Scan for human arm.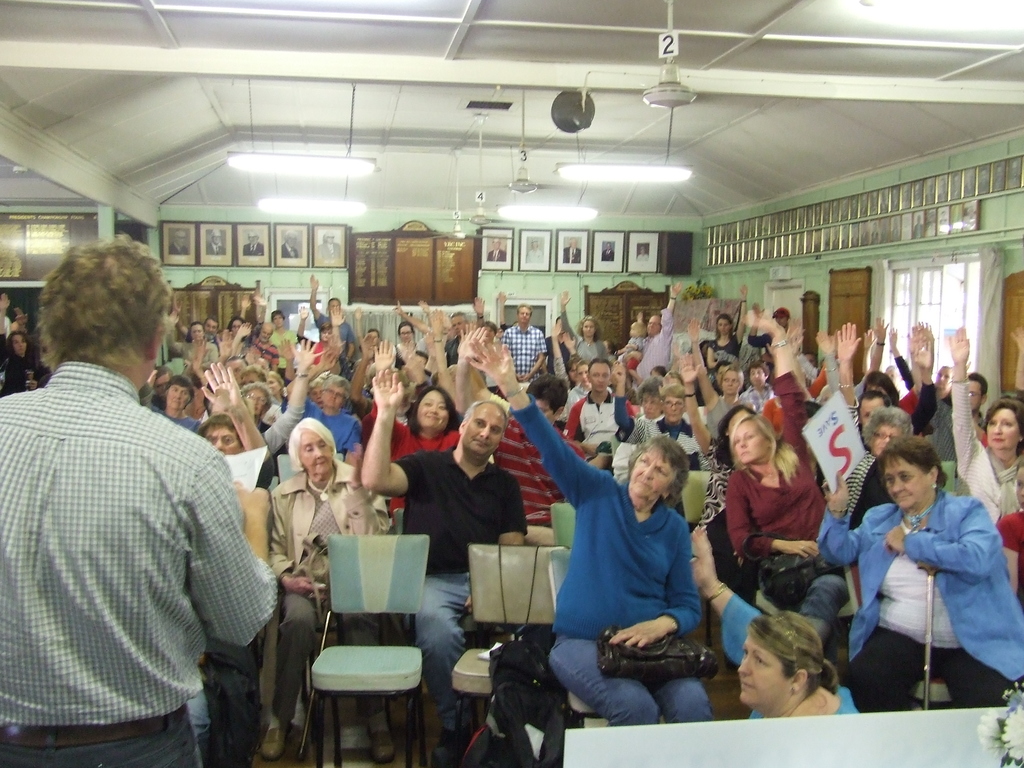
Scan result: {"left": 950, "top": 323, "right": 980, "bottom": 466}.
